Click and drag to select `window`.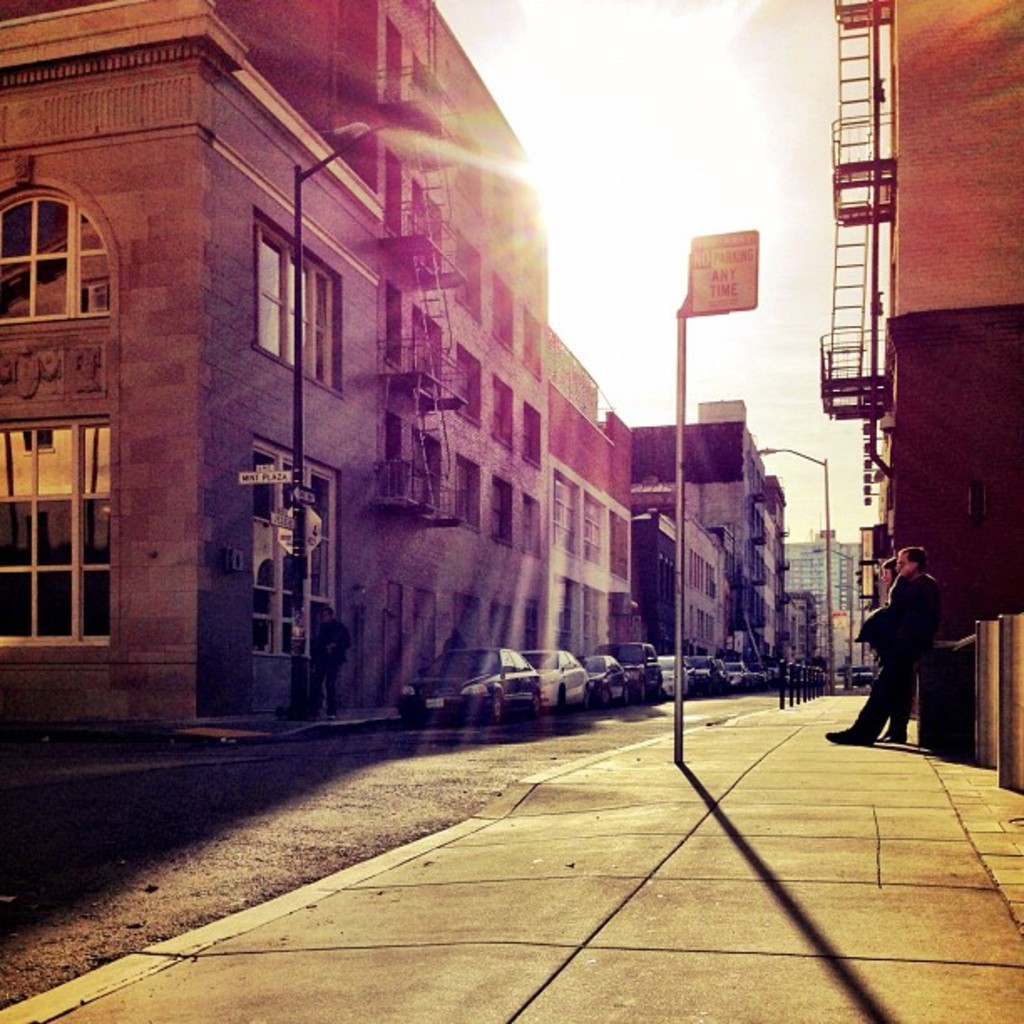
Selection: detection(576, 487, 607, 561).
